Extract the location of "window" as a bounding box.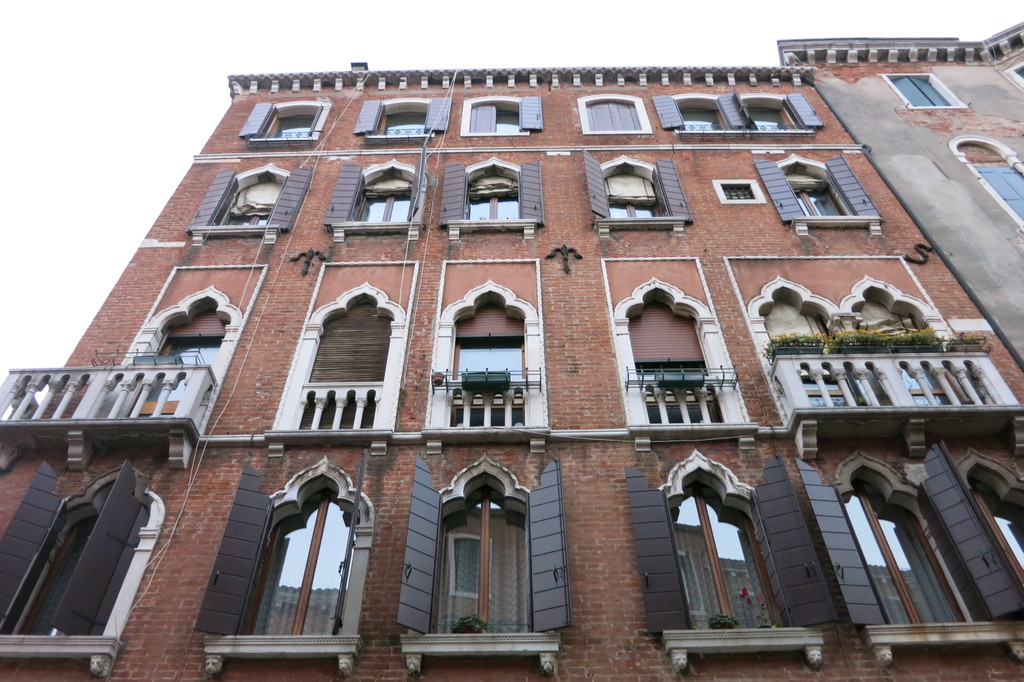
bbox=[412, 456, 550, 645].
